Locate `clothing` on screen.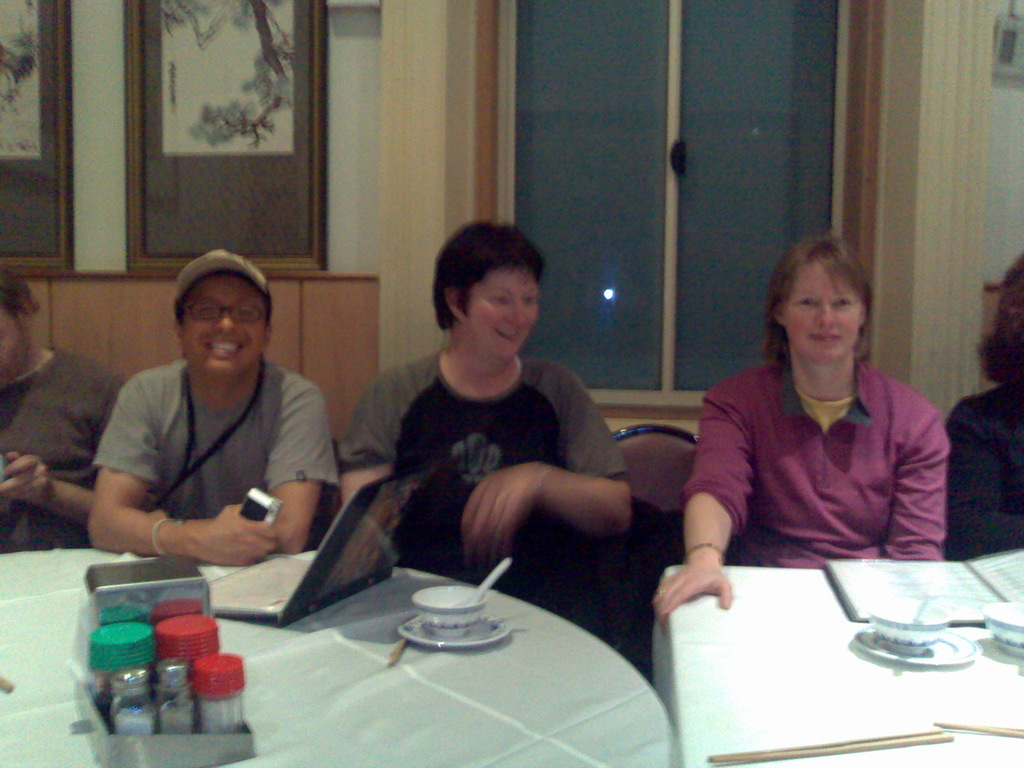
On screen at box=[944, 376, 1023, 561].
